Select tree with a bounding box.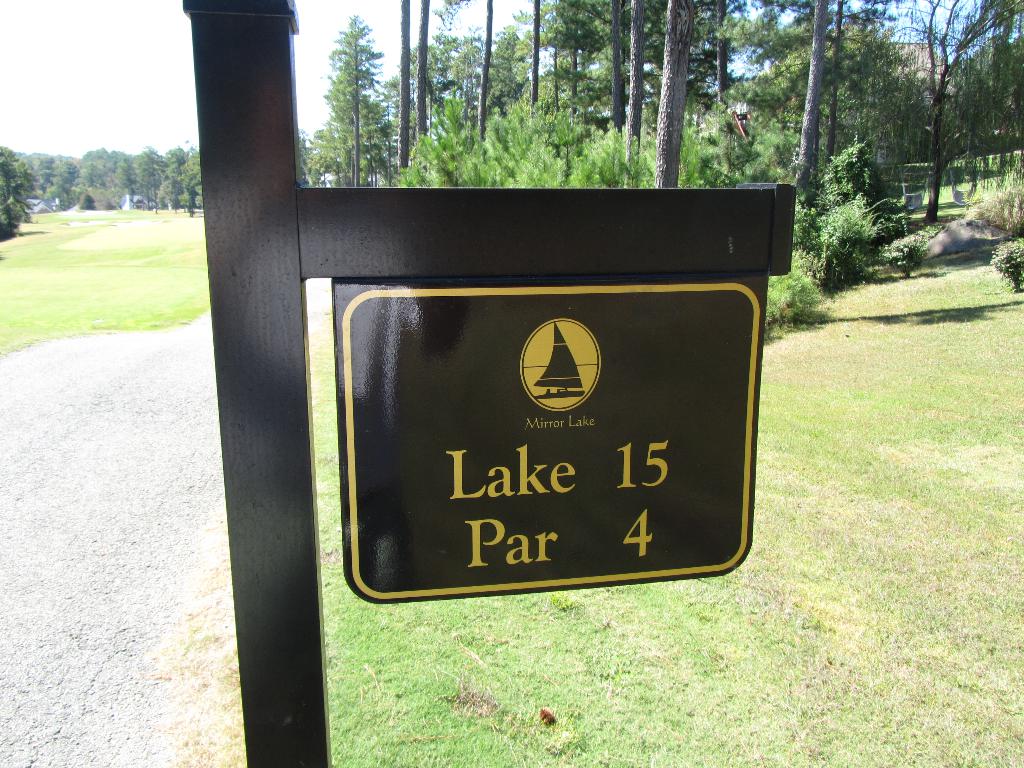
bbox(511, 127, 568, 184).
